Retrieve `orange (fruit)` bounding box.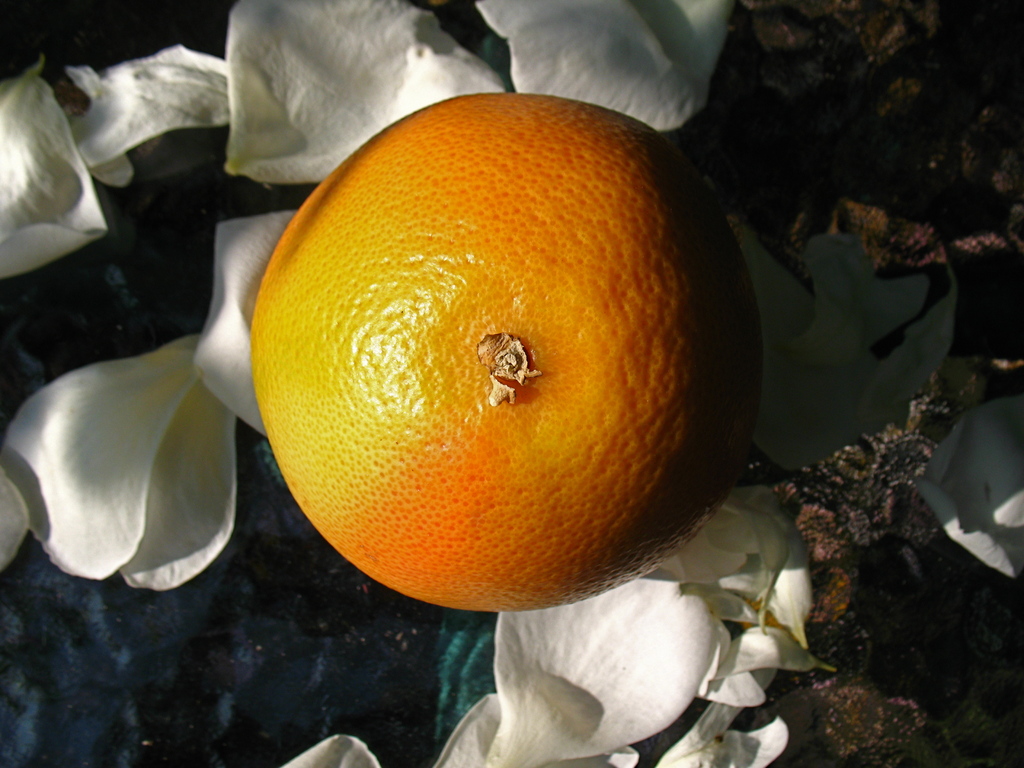
Bounding box: 237:92:783:606.
